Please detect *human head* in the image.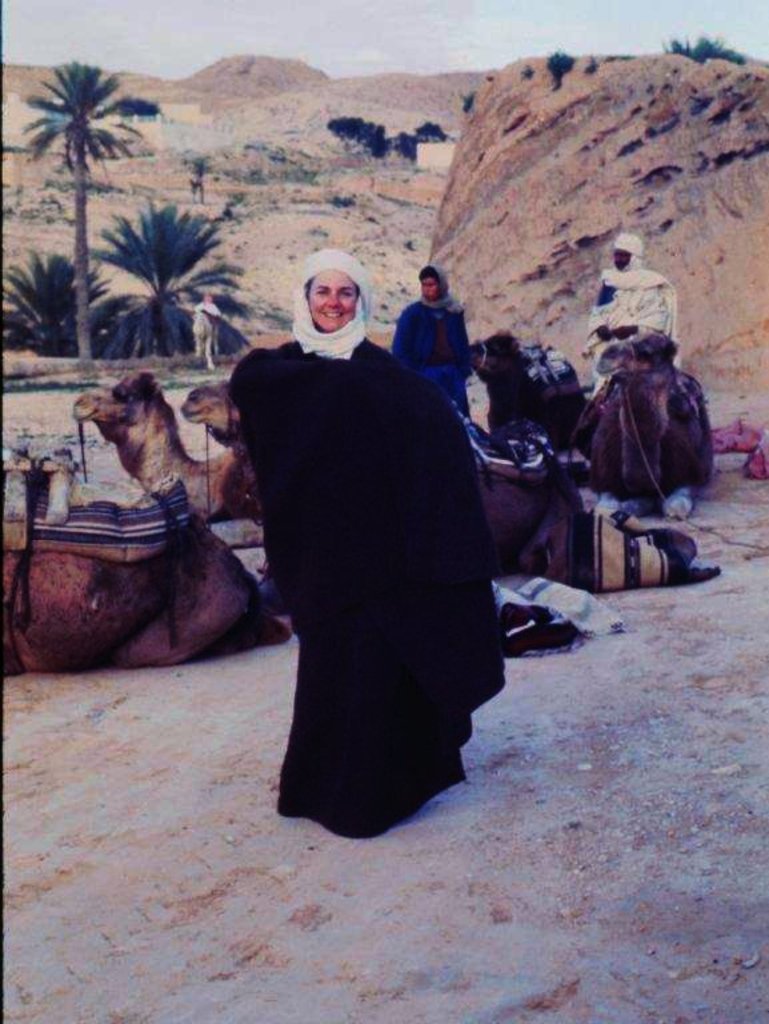
410/256/452/300.
